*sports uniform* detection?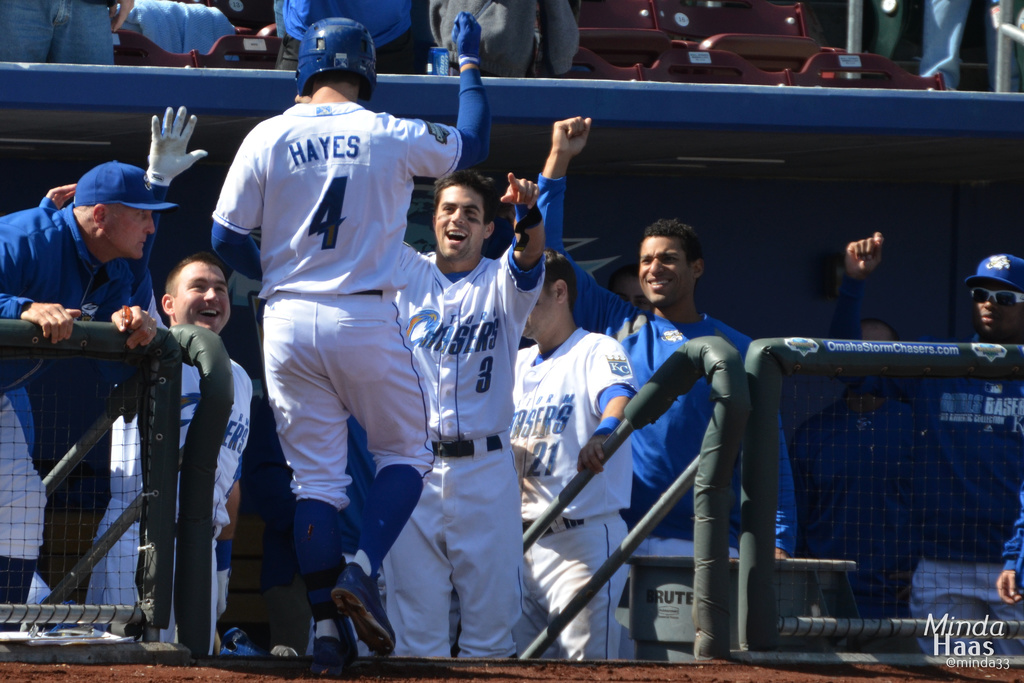
393/245/549/666
